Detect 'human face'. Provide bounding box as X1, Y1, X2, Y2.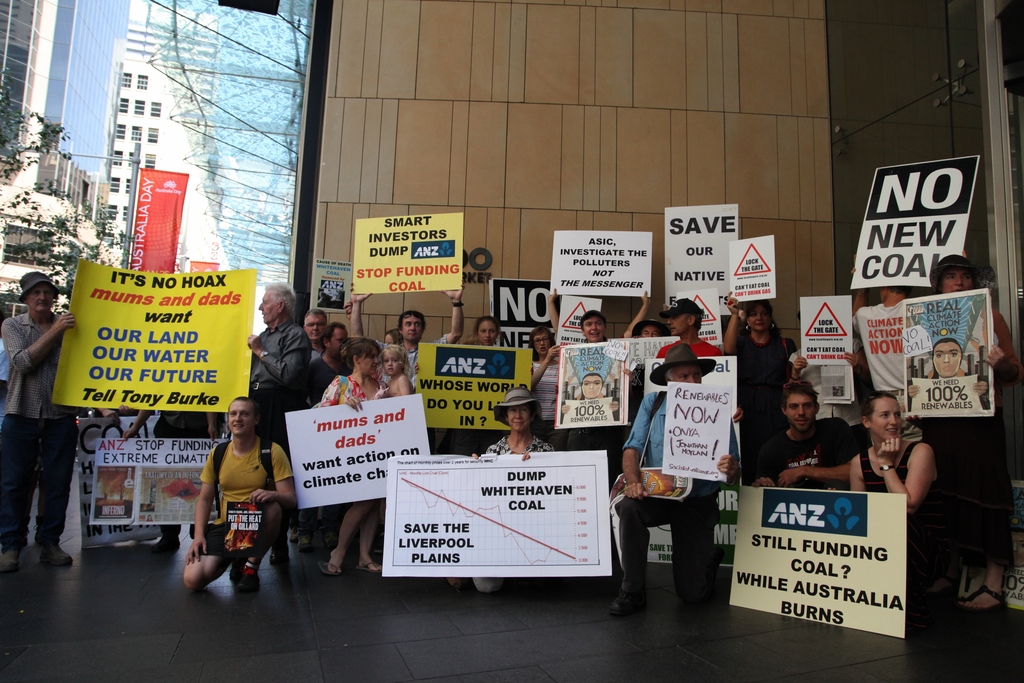
531, 329, 550, 353.
